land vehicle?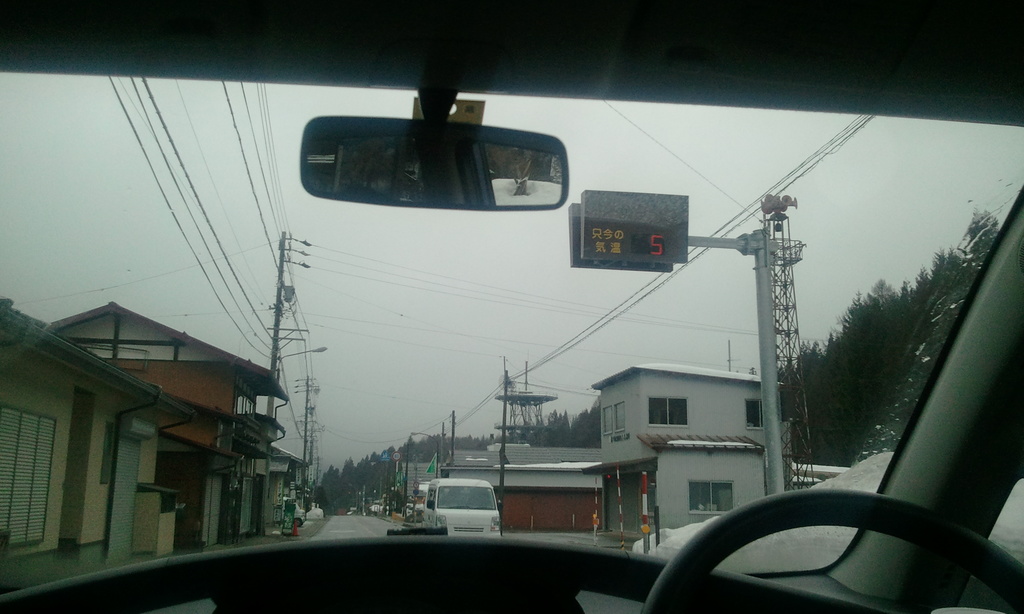
[x1=0, y1=0, x2=1023, y2=611]
